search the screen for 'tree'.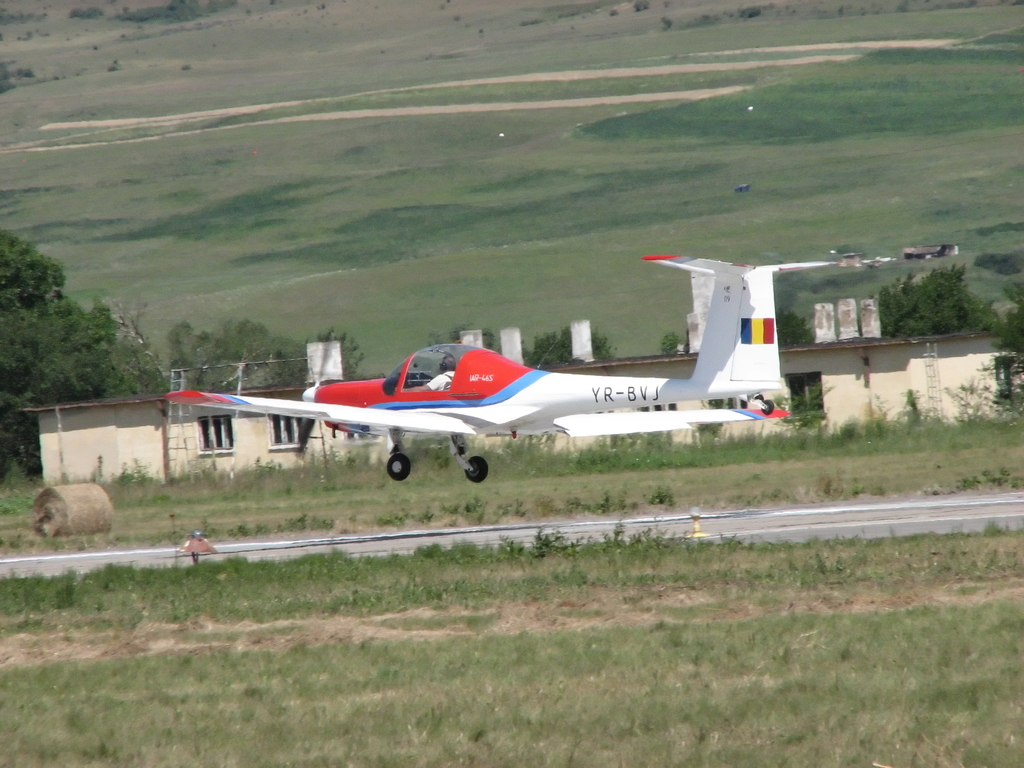
Found at pyautogui.locateOnScreen(536, 323, 618, 364).
